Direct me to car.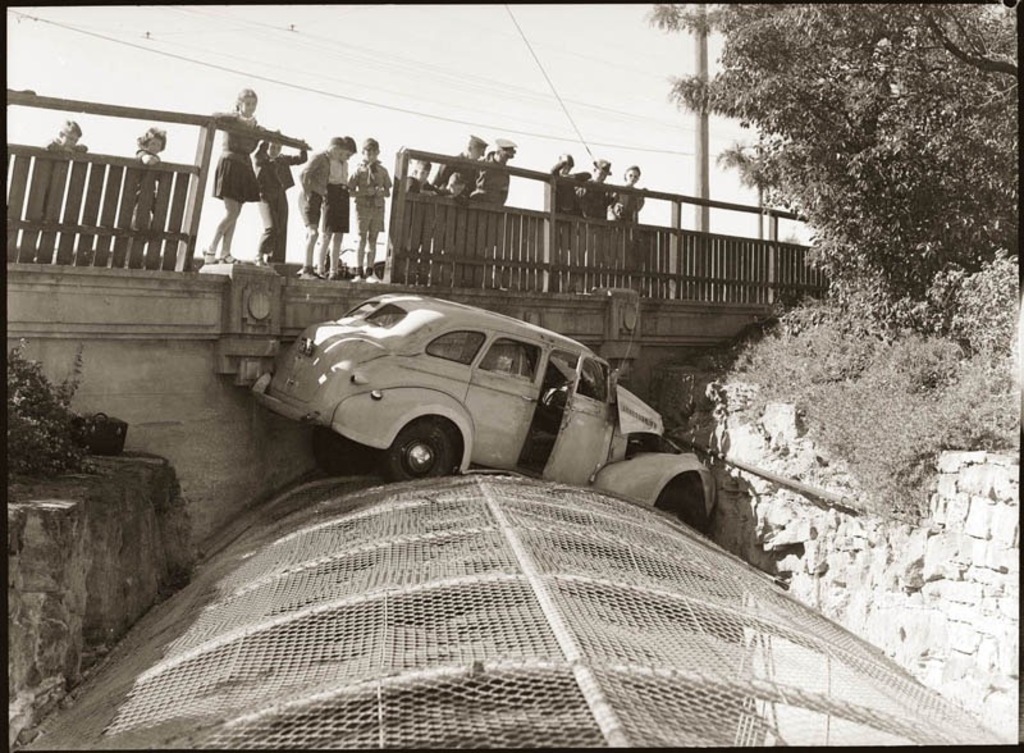
Direction: x1=252 y1=295 x2=716 y2=521.
